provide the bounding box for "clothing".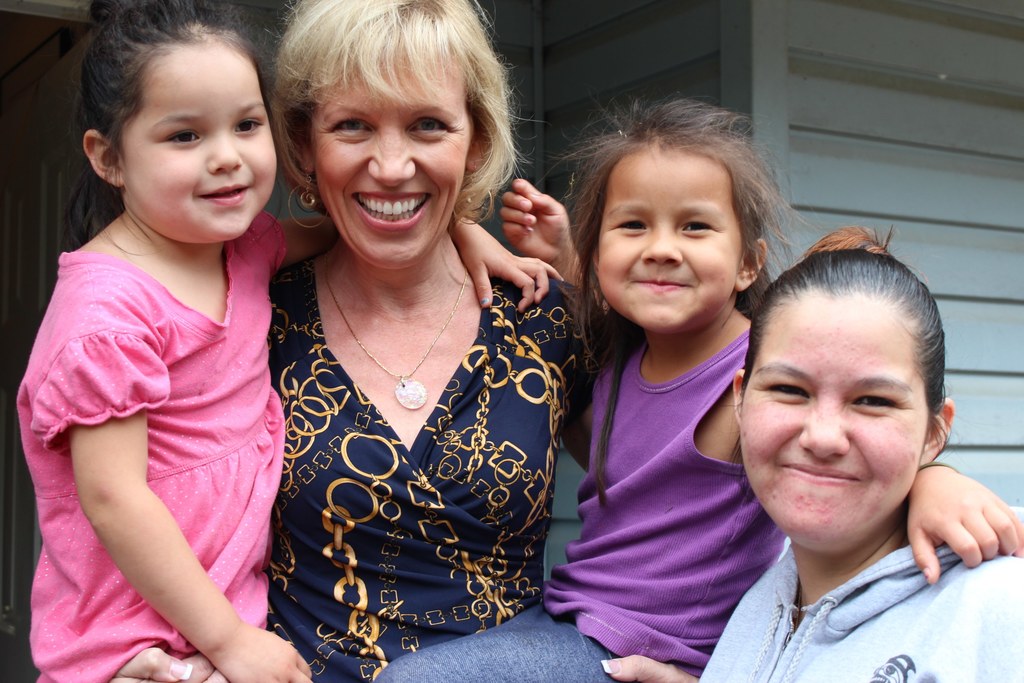
540, 313, 766, 682.
